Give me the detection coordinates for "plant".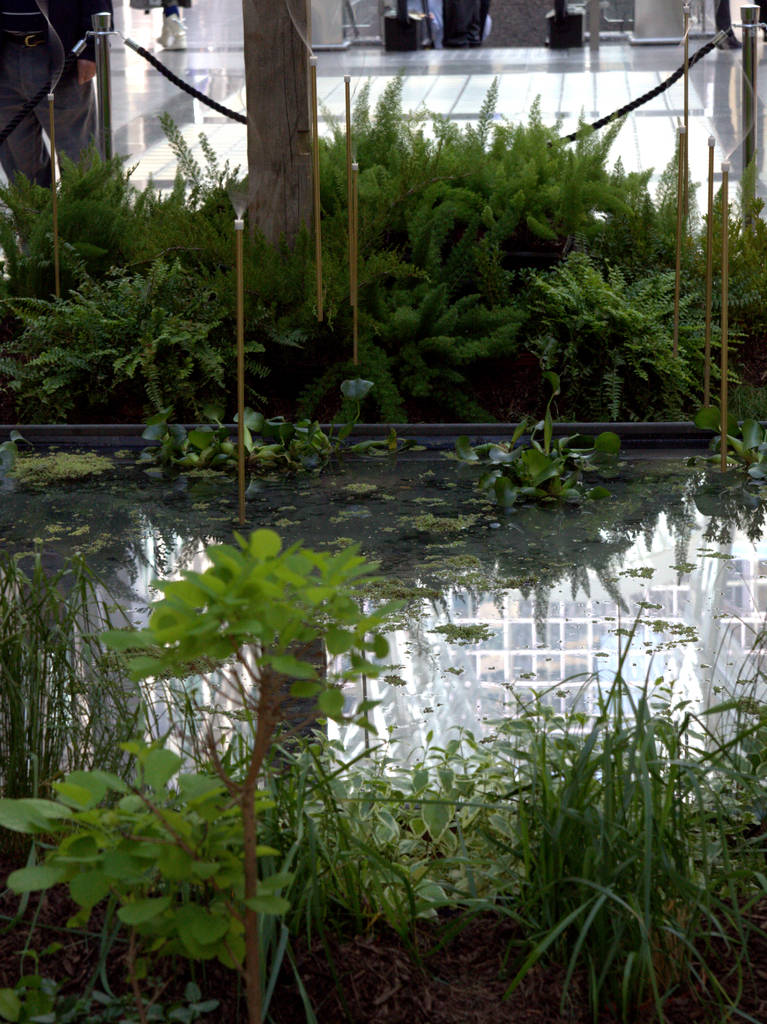
bbox=[0, 522, 408, 1023].
